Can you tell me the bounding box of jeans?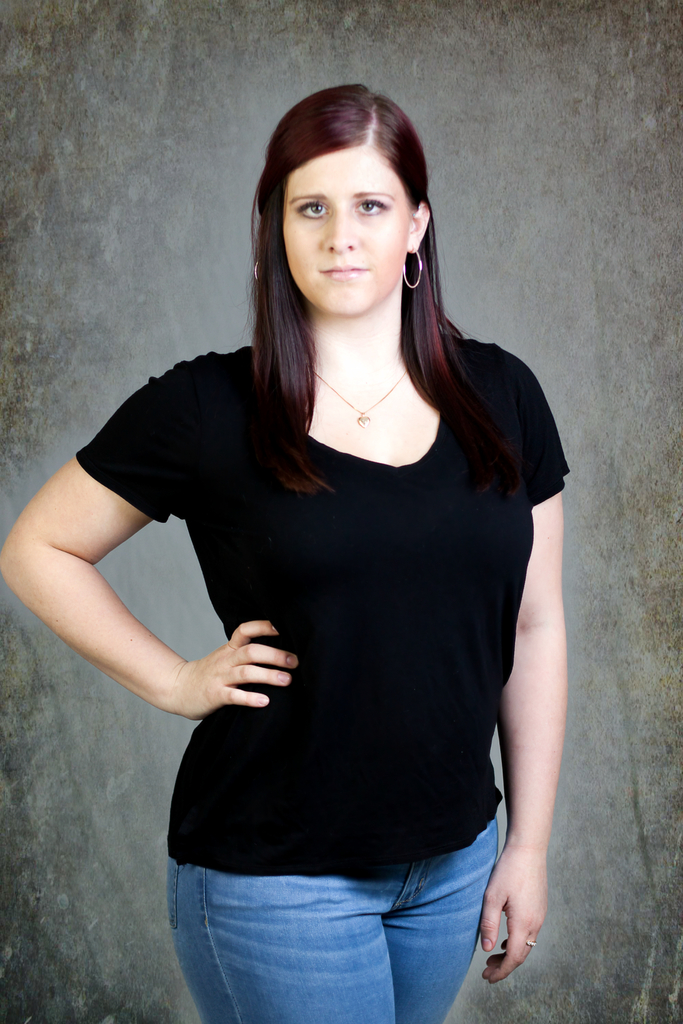
158:829:545:1023.
